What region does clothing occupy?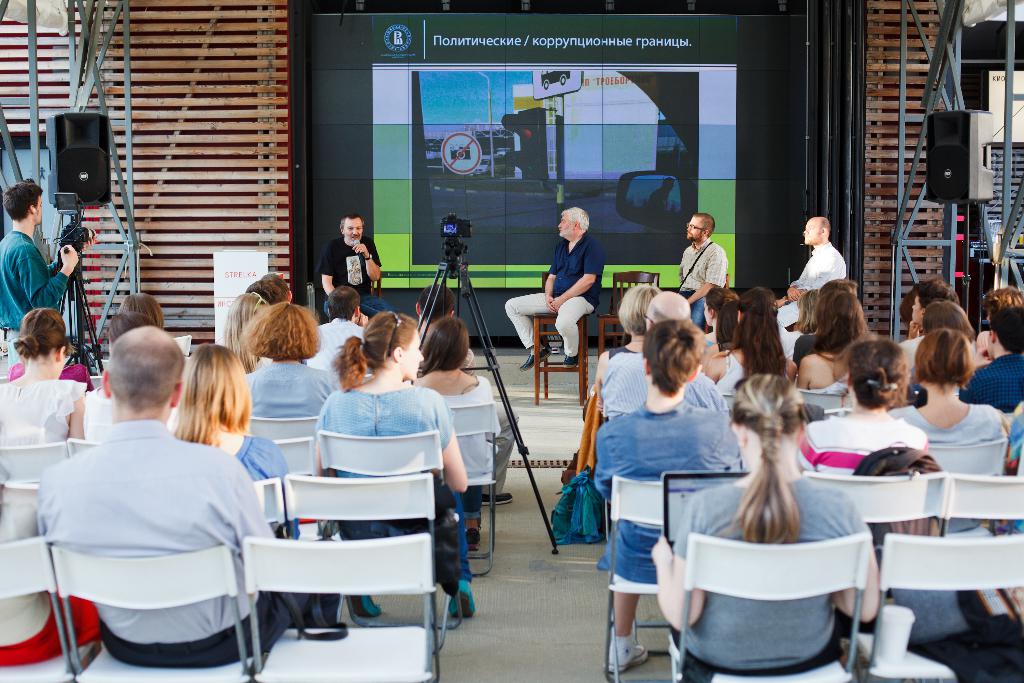
BBox(668, 477, 867, 682).
